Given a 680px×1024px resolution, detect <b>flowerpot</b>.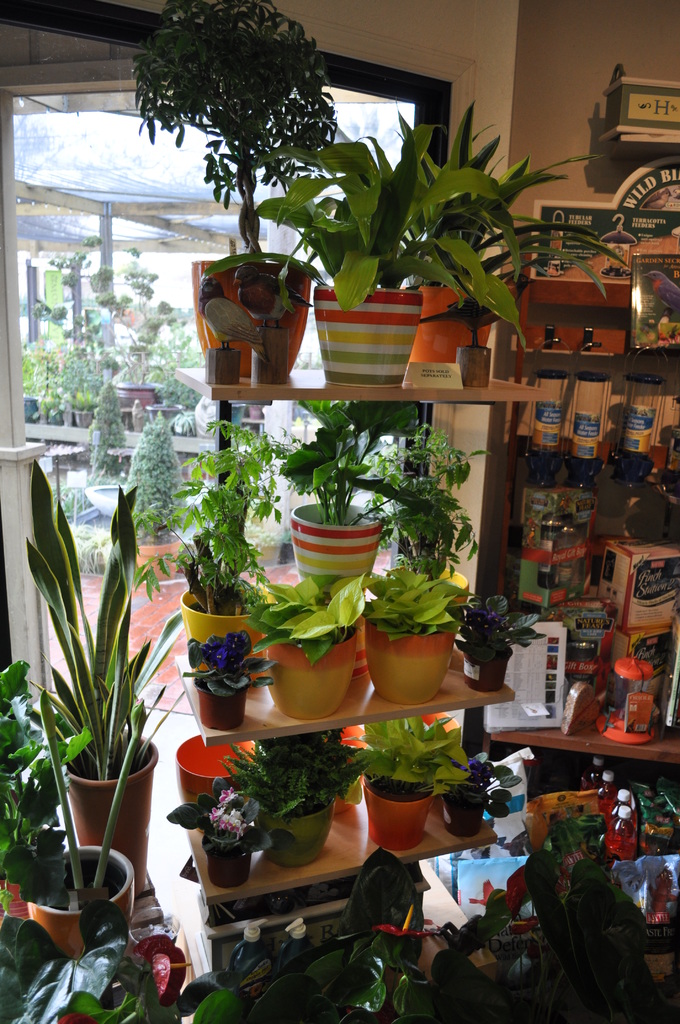
locate(259, 806, 333, 865).
